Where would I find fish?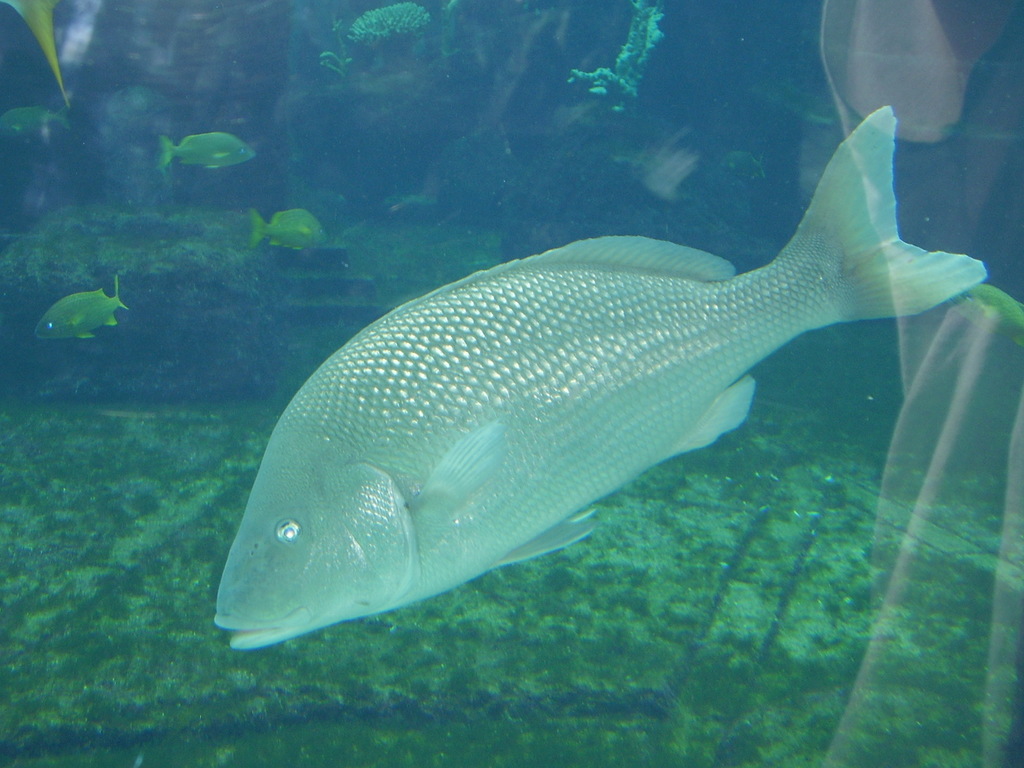
At bbox=(36, 276, 129, 342).
